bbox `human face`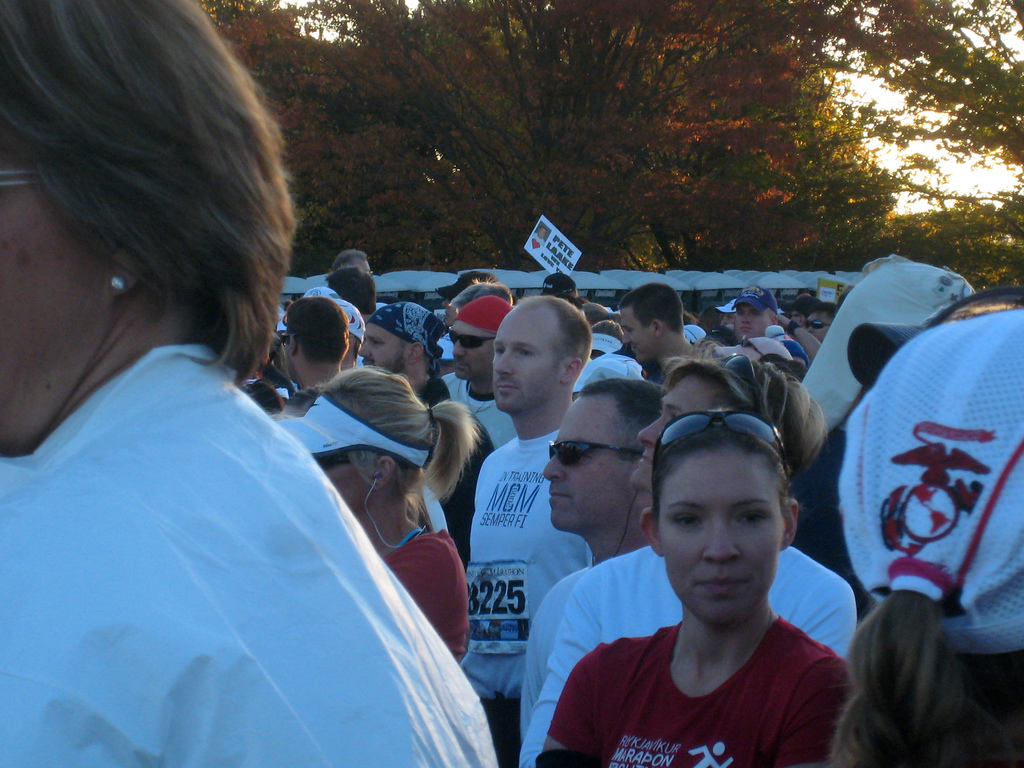
bbox=[452, 323, 493, 382]
